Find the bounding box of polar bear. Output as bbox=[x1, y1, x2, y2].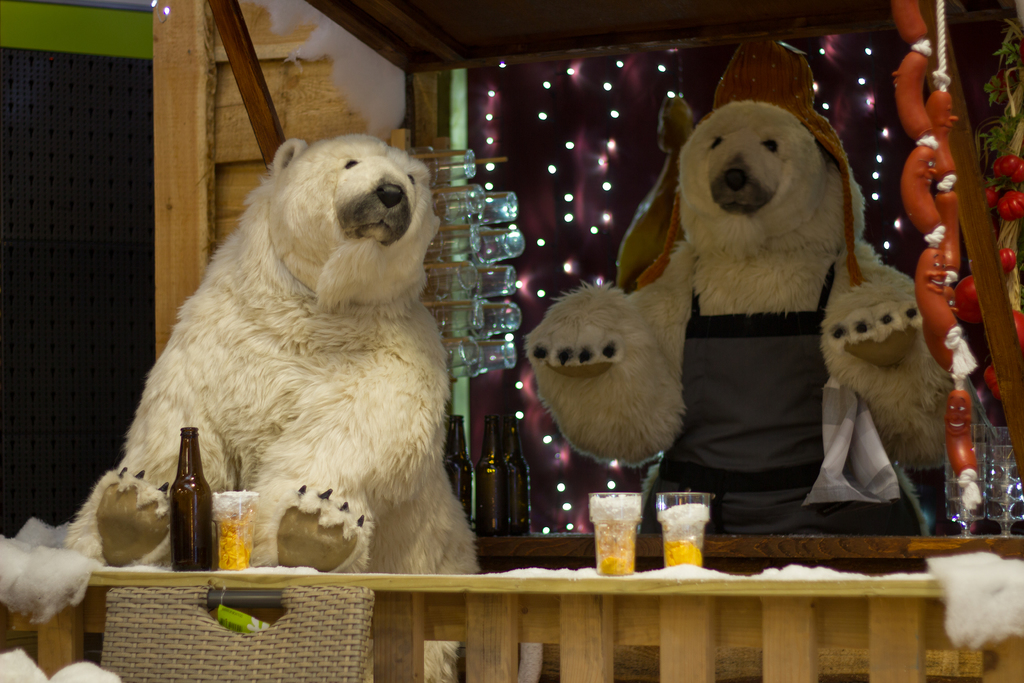
bbox=[58, 131, 473, 682].
